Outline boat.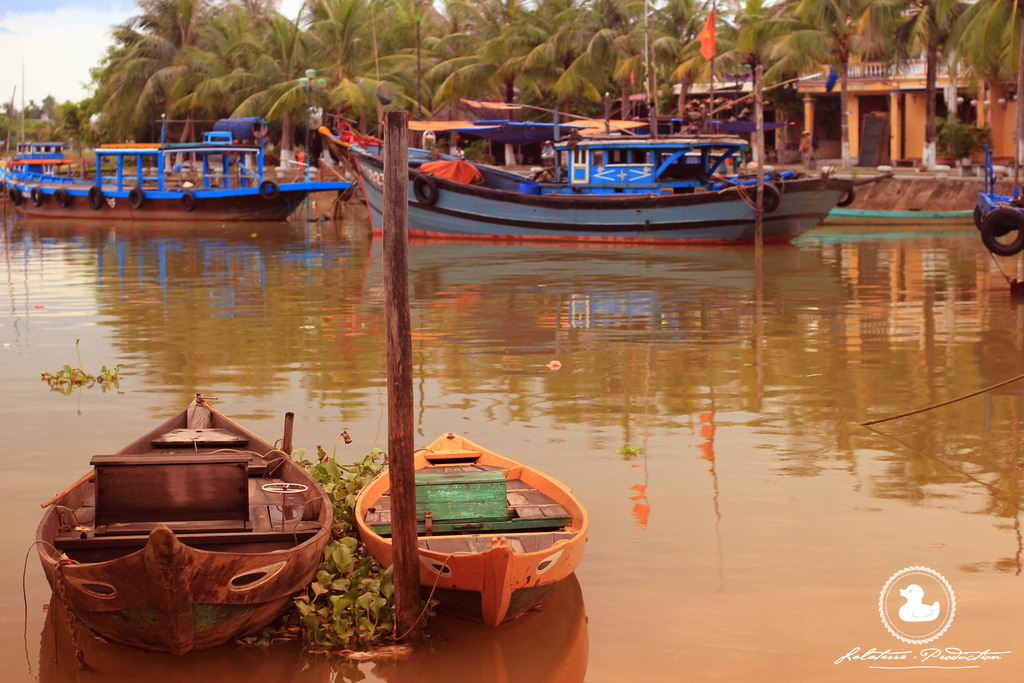
Outline: 972 133 1023 297.
